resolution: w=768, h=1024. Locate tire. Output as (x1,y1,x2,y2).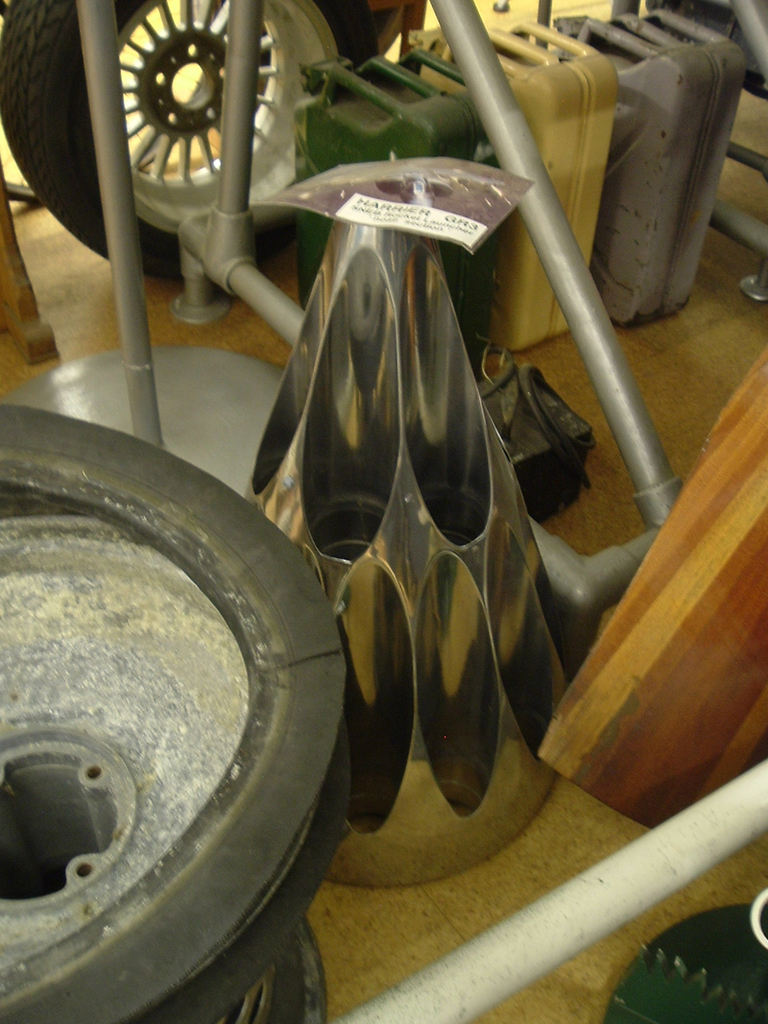
(0,0,379,279).
